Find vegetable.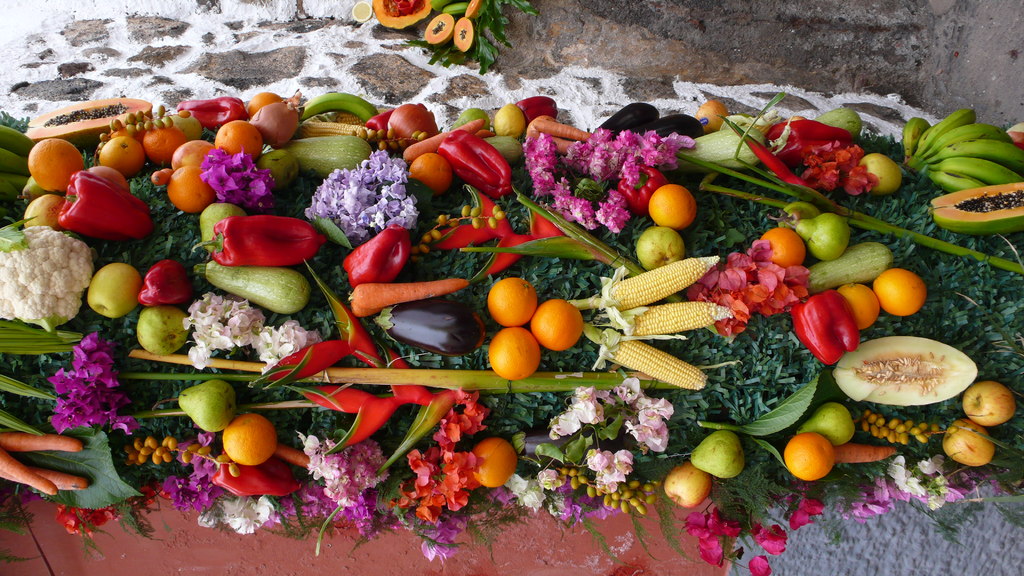
[left=368, top=107, right=394, bottom=136].
